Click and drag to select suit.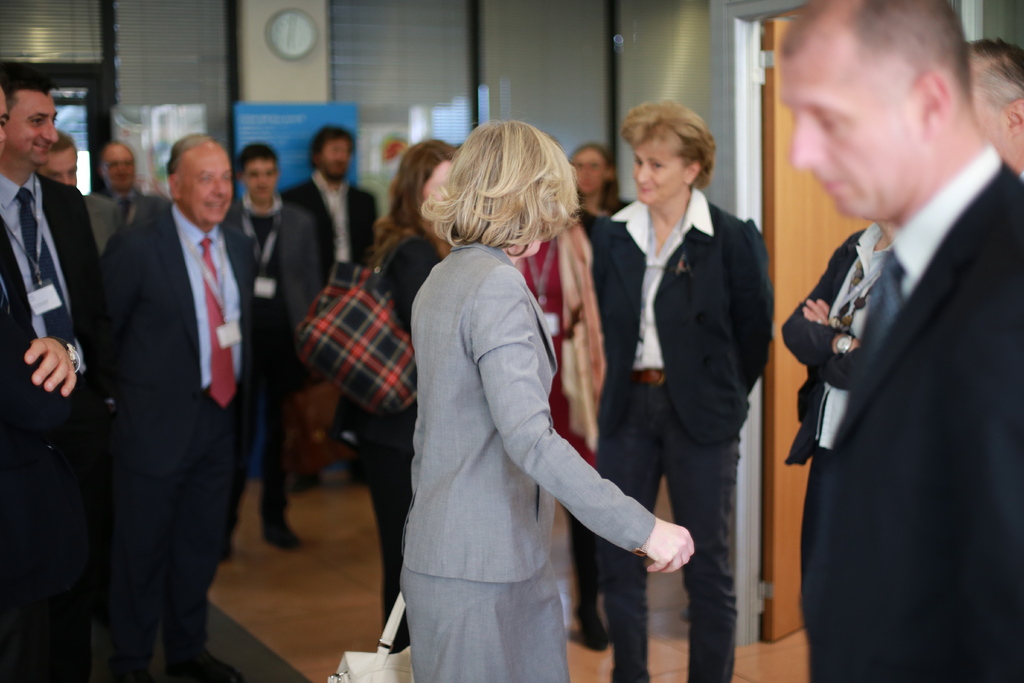
Selection: bbox(0, 229, 108, 484).
